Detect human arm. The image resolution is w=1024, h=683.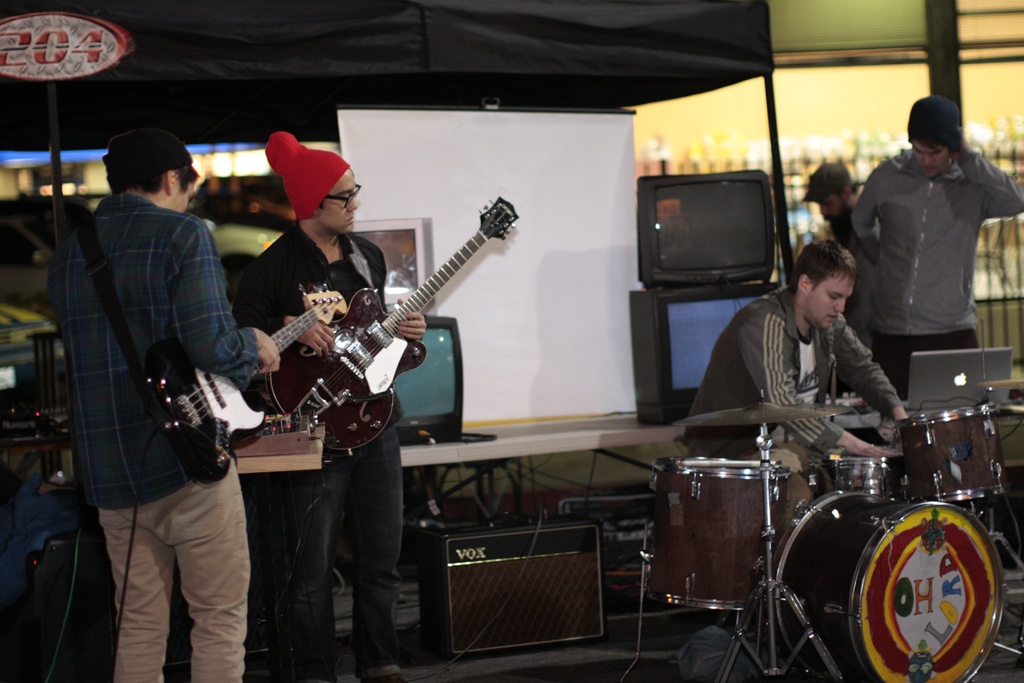
BBox(849, 167, 884, 261).
